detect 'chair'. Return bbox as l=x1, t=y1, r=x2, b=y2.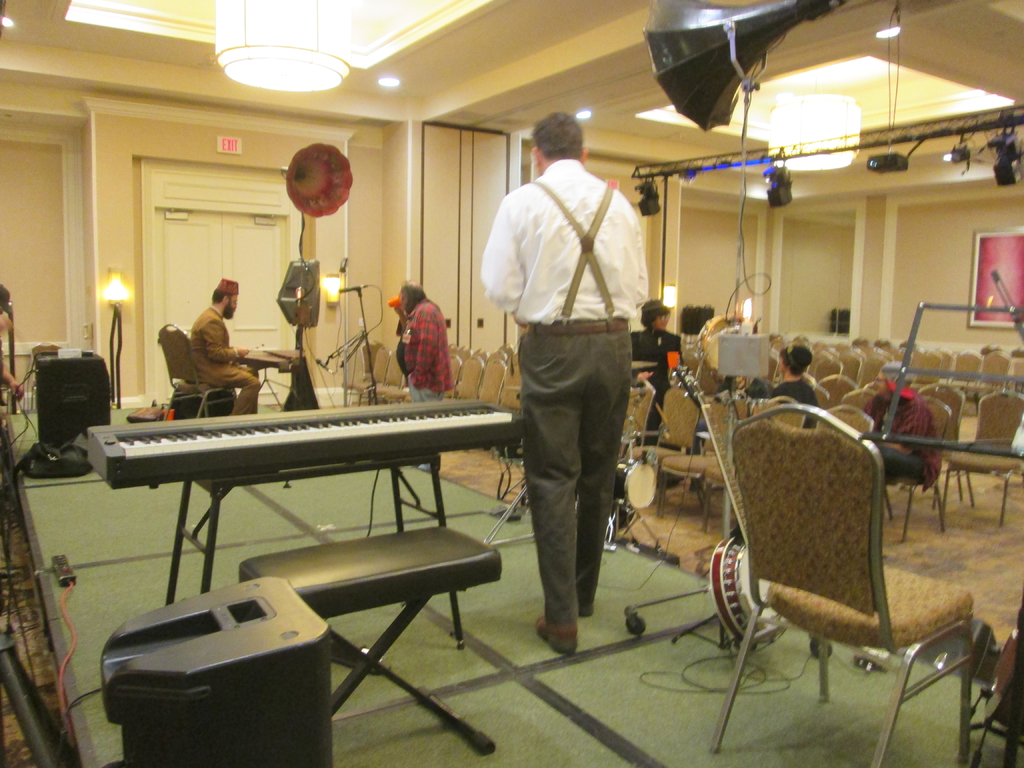
l=484, t=356, r=507, b=406.
